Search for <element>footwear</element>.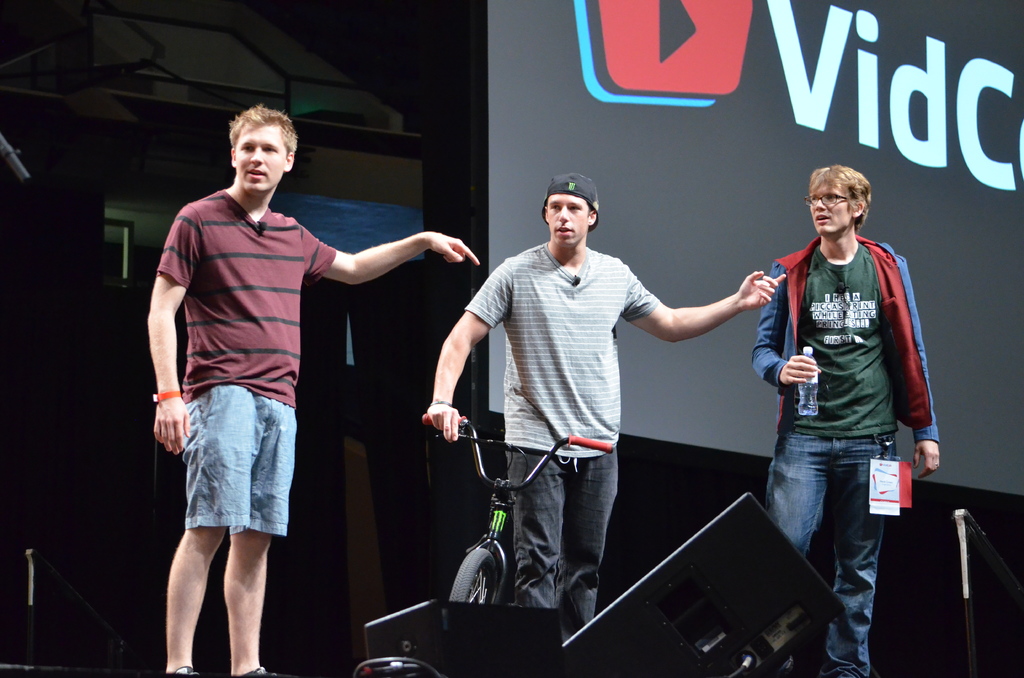
Found at detection(227, 665, 282, 677).
